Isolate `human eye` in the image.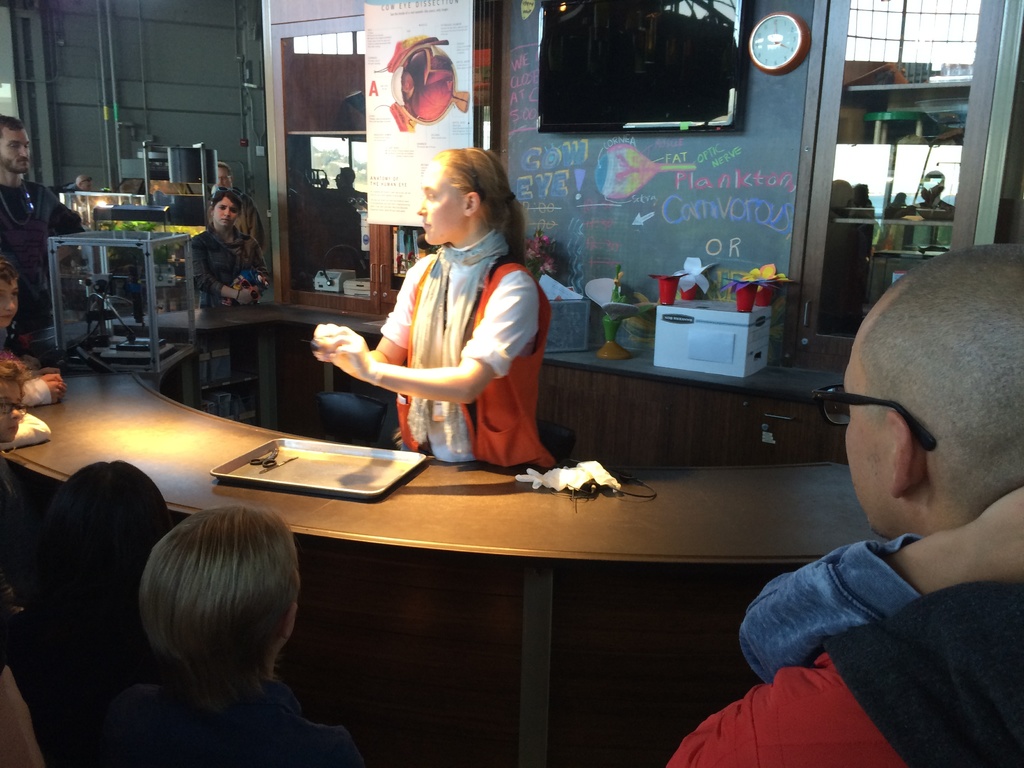
Isolated region: Rect(24, 143, 29, 148).
